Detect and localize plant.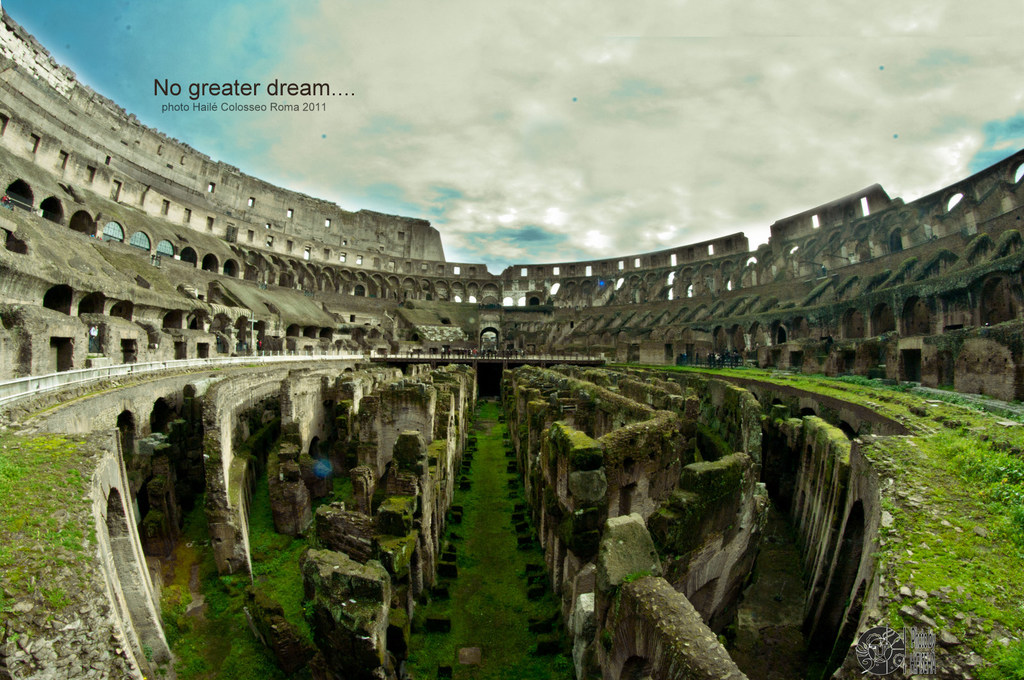
Localized at (212, 365, 221, 372).
